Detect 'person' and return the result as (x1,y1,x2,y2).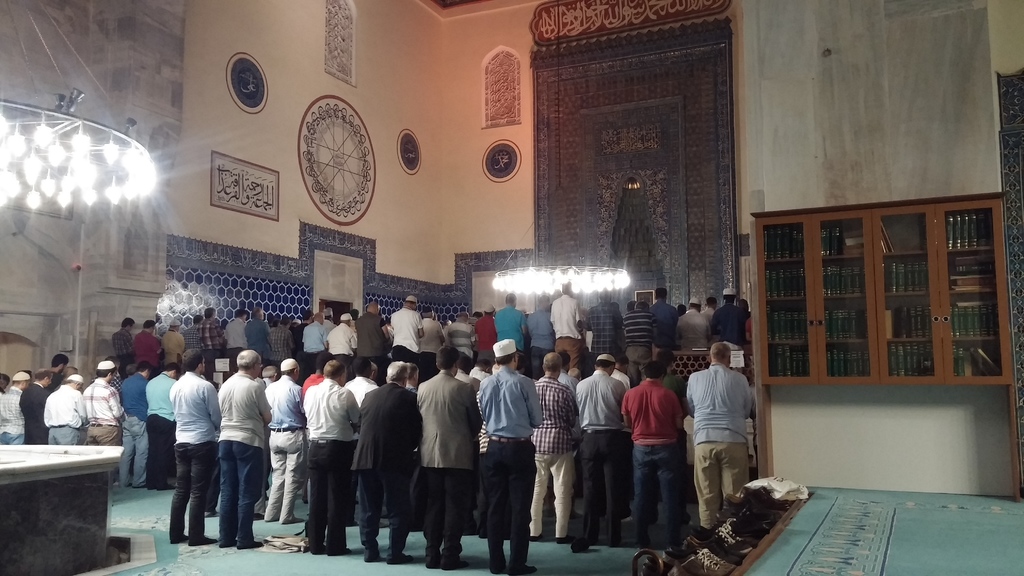
(195,349,282,552).
